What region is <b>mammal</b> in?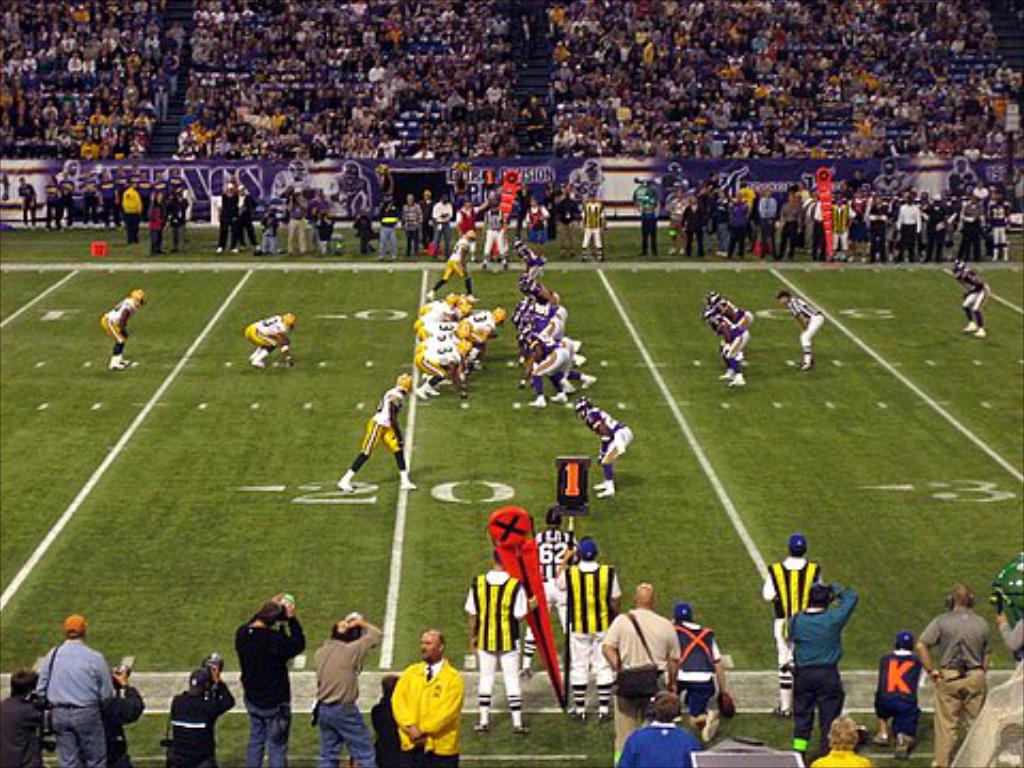
bbox(772, 290, 828, 371).
